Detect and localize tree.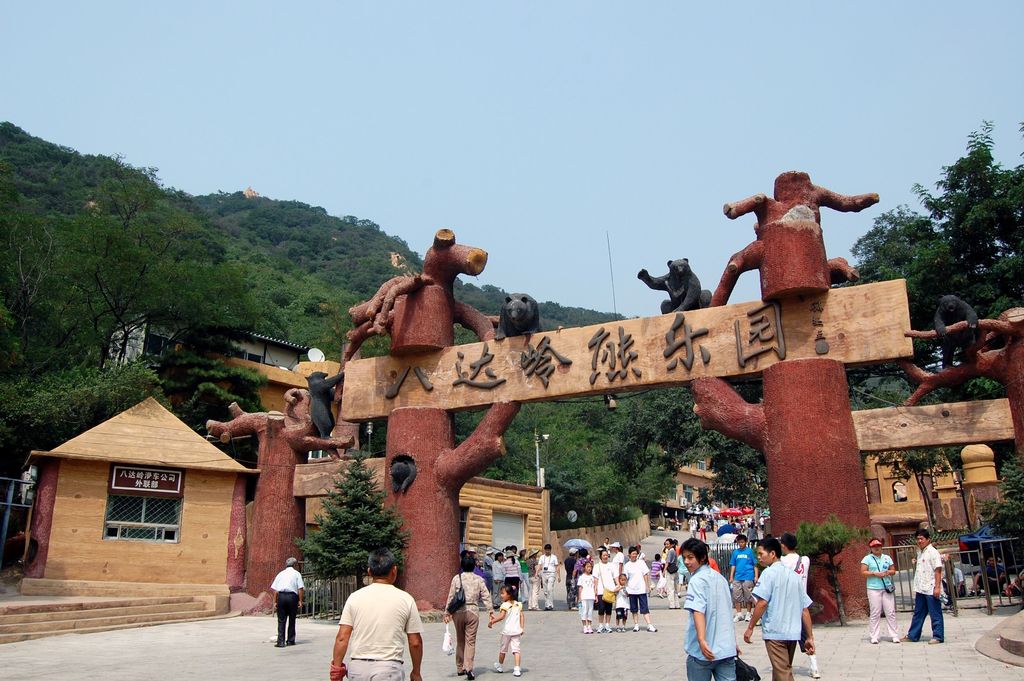
Localized at <box>306,477,388,566</box>.
